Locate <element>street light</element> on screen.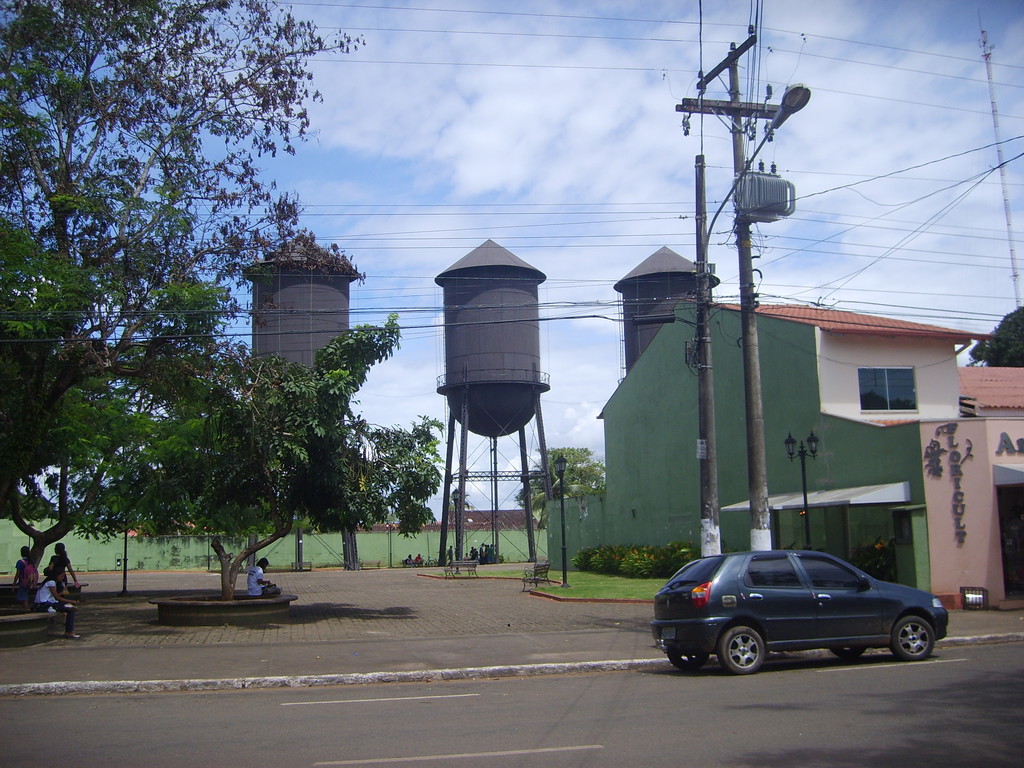
On screen at crop(779, 429, 823, 557).
